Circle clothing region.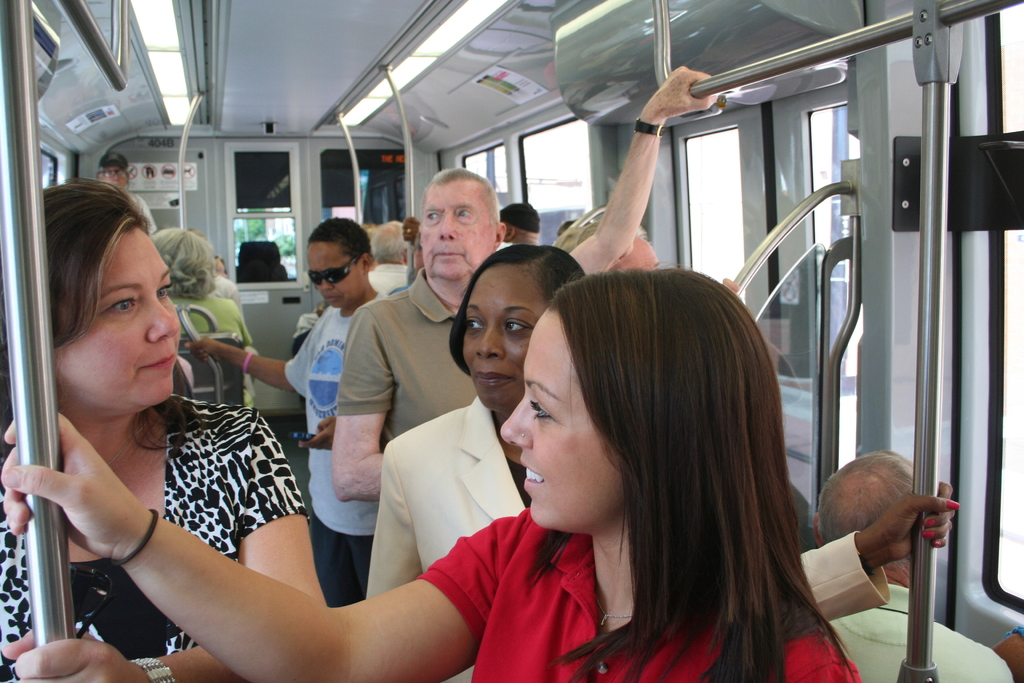
Region: <region>369, 385, 894, 682</region>.
